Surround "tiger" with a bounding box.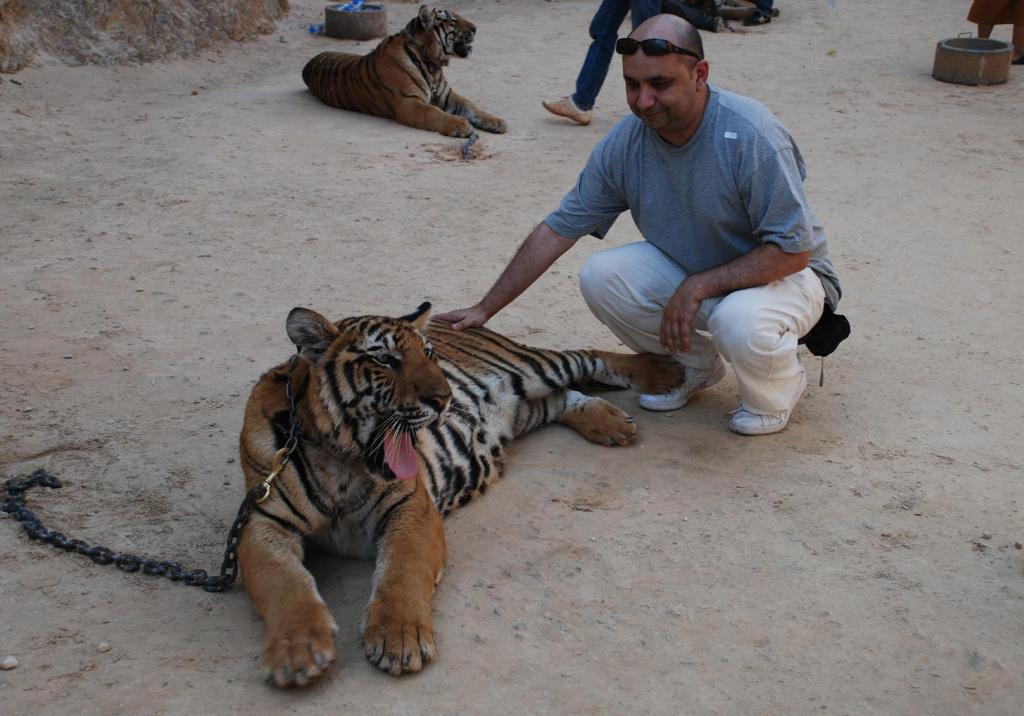
x1=234 y1=300 x2=689 y2=687.
